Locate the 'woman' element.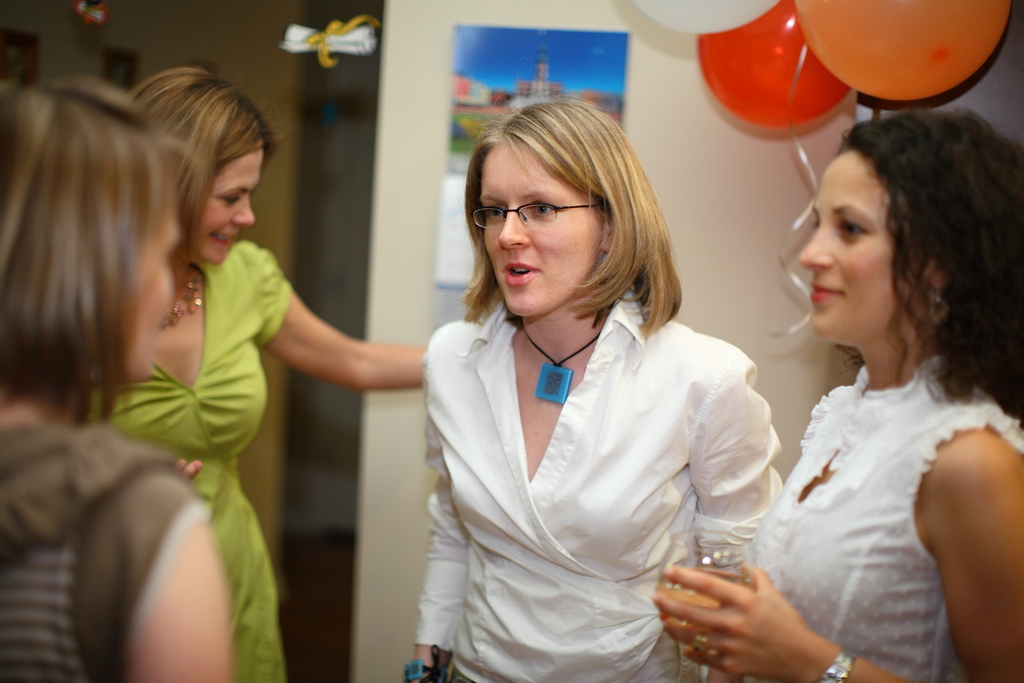
Element bbox: (67, 67, 422, 682).
